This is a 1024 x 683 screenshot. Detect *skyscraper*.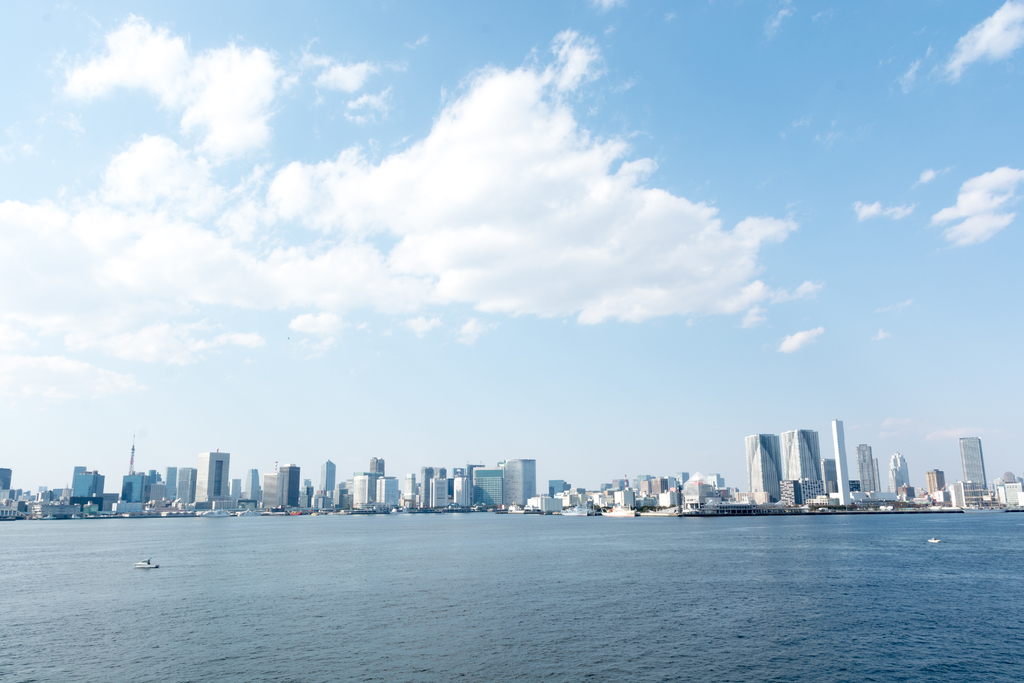
925 467 945 500.
